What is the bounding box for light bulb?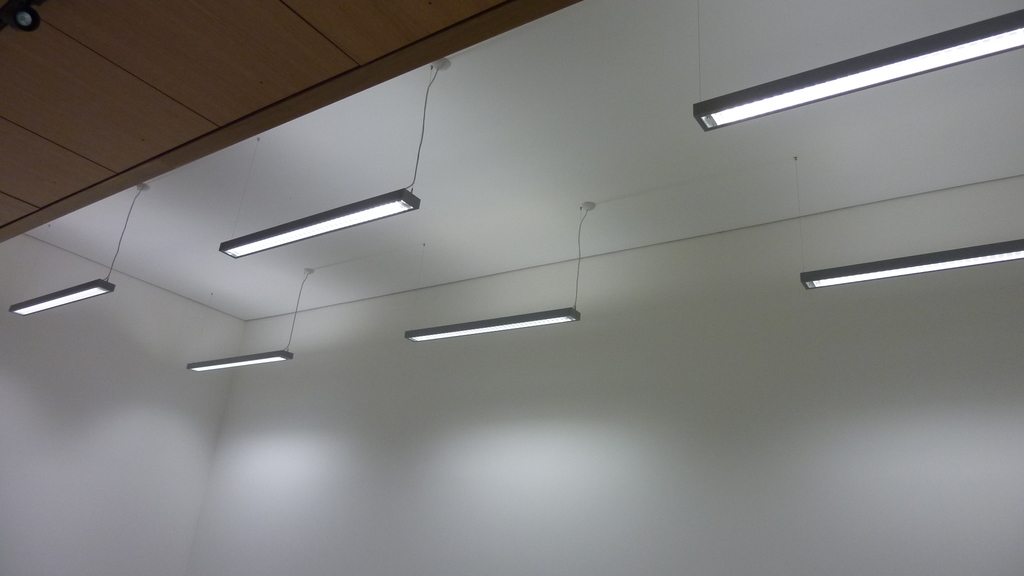
<bbox>410, 317, 573, 344</bbox>.
